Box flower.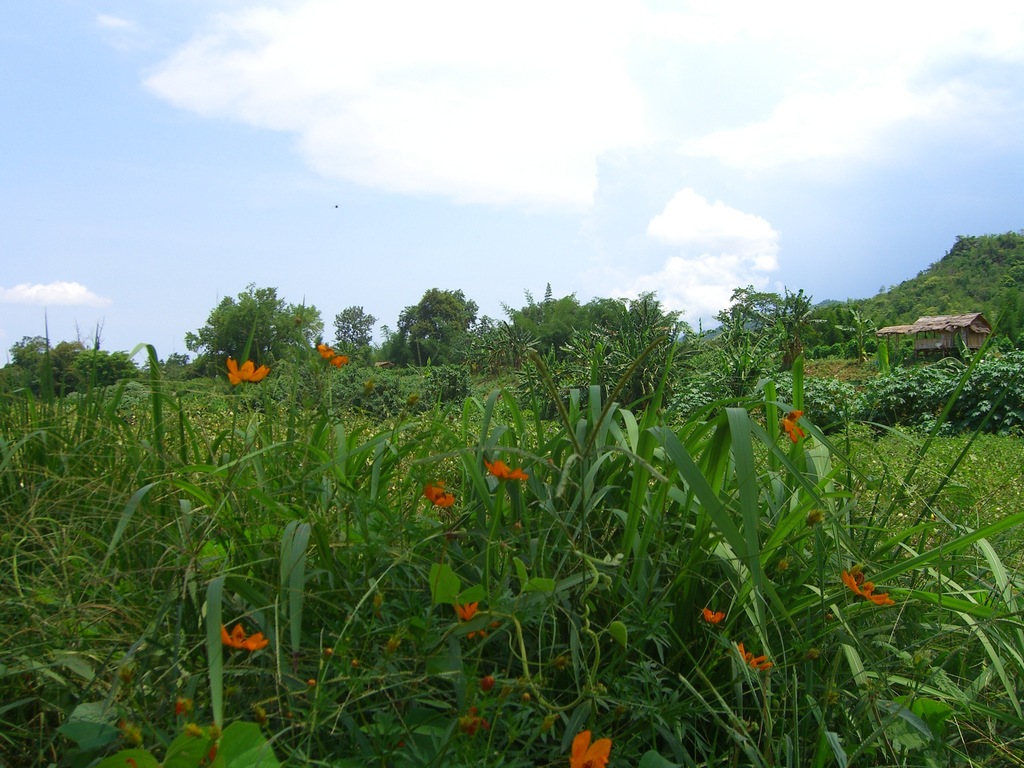
<region>701, 607, 730, 622</region>.
